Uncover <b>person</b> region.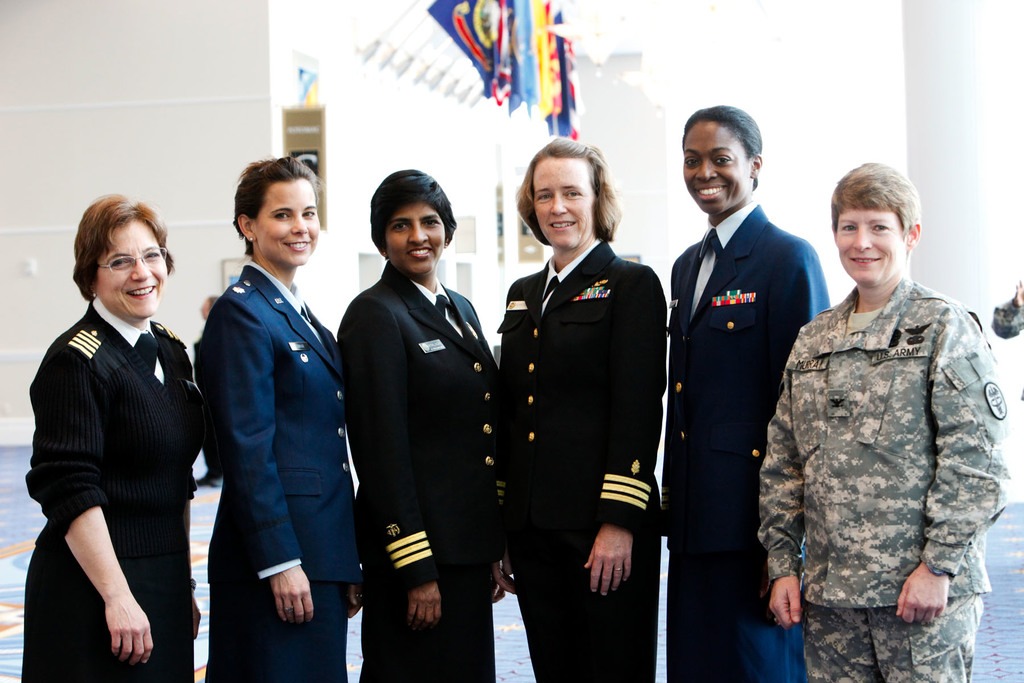
Uncovered: bbox(191, 152, 364, 682).
